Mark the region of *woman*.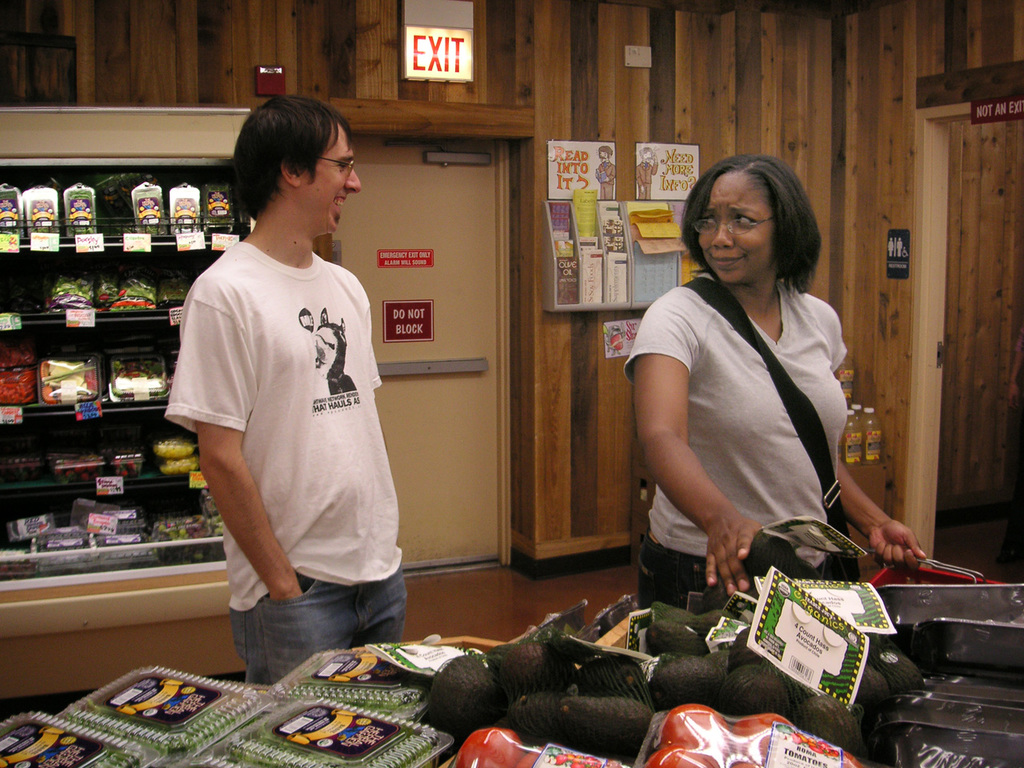
Region: region(626, 150, 886, 622).
